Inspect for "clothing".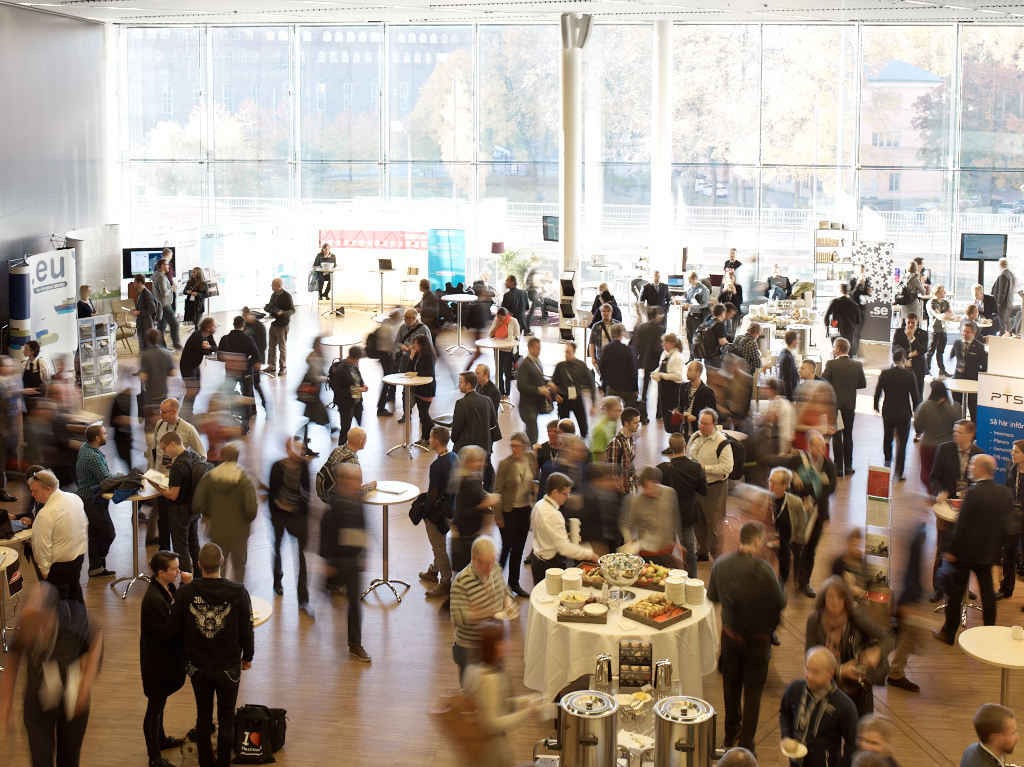
Inspection: pyautogui.locateOnScreen(72, 437, 123, 596).
